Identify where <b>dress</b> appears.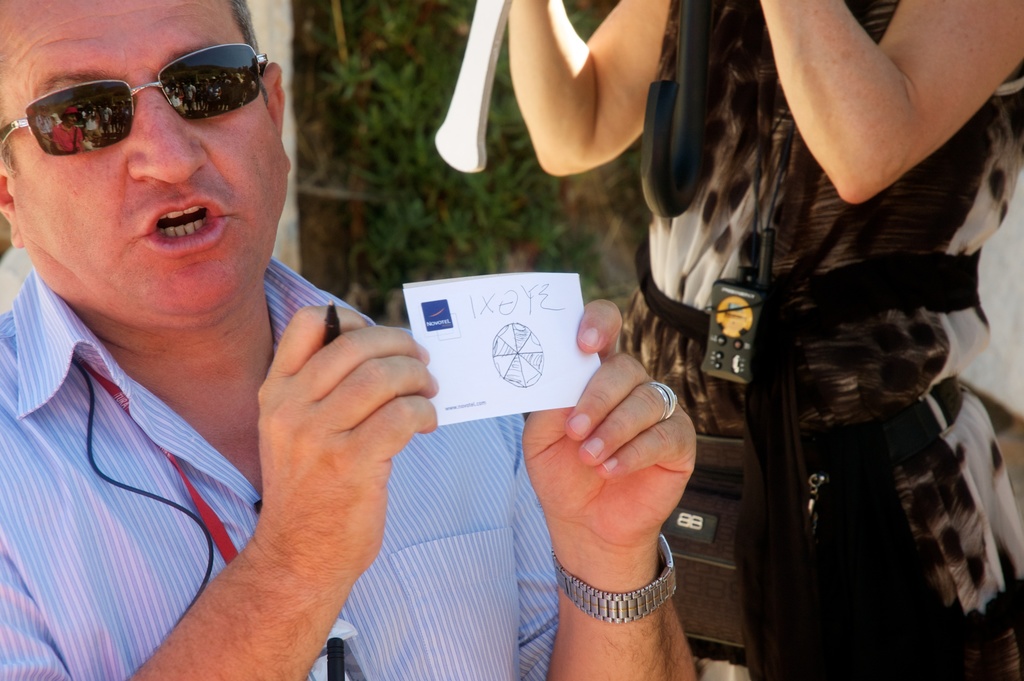
Appears at rect(623, 0, 1023, 680).
